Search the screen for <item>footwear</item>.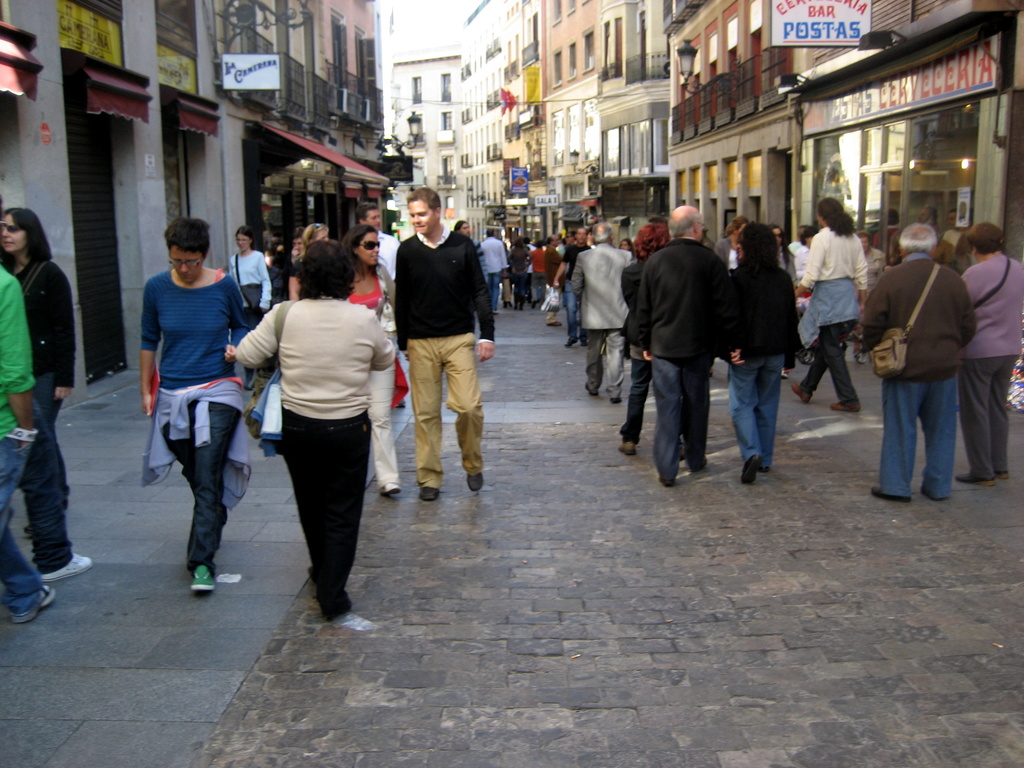
Found at <box>305,567,353,628</box>.
